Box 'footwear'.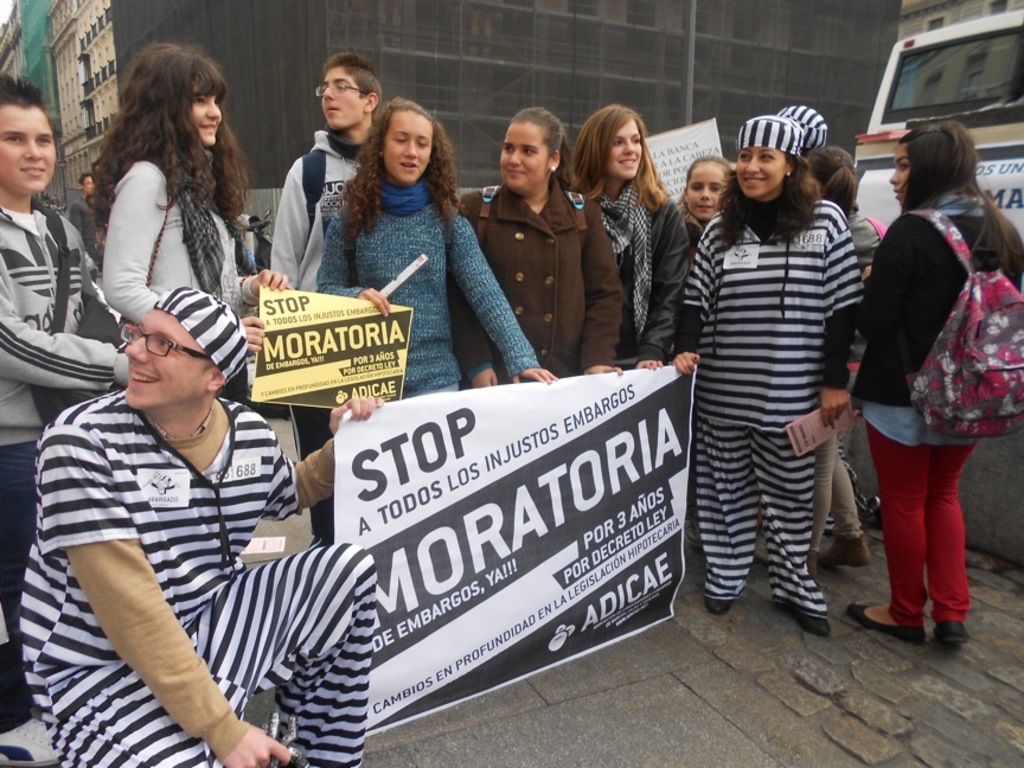
bbox(819, 533, 876, 569).
